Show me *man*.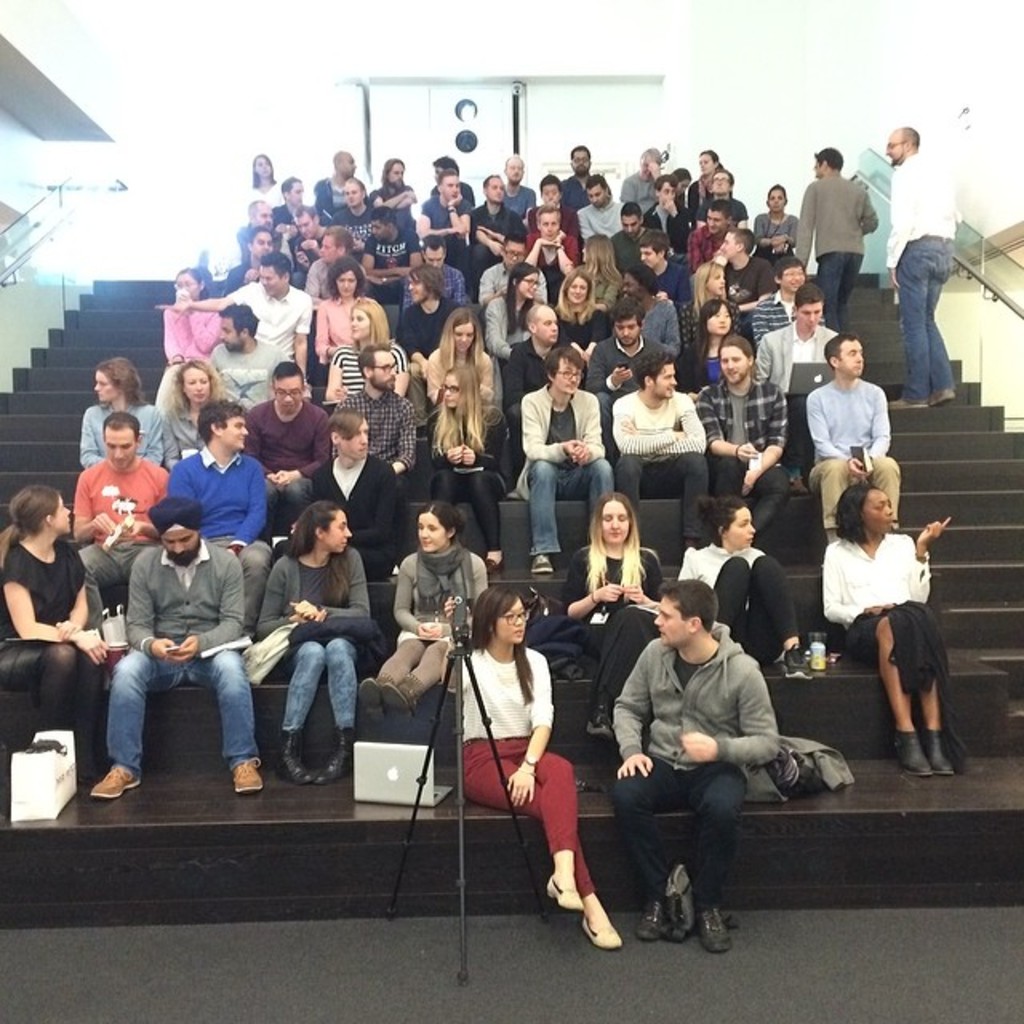
*man* is here: [685, 336, 787, 554].
